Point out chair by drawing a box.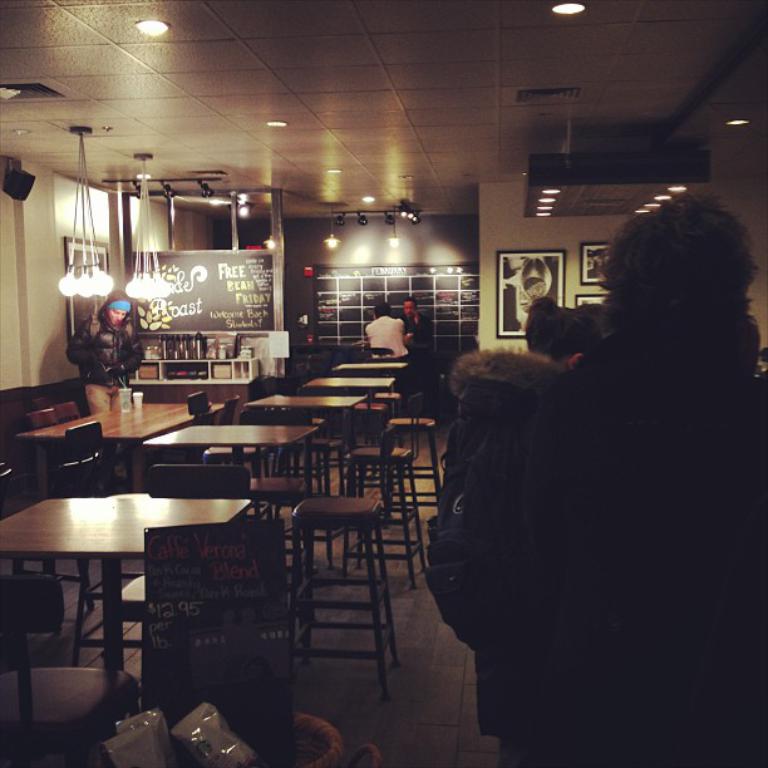
{"left": 0, "top": 568, "right": 137, "bottom": 767}.
